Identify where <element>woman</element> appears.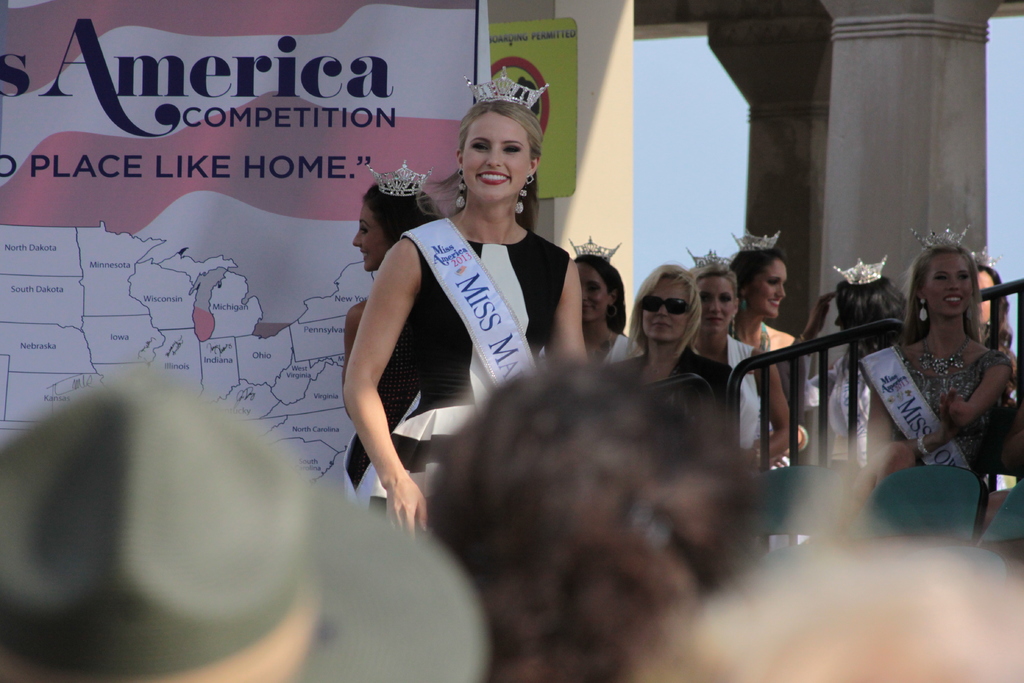
Appears at (873, 234, 1023, 479).
